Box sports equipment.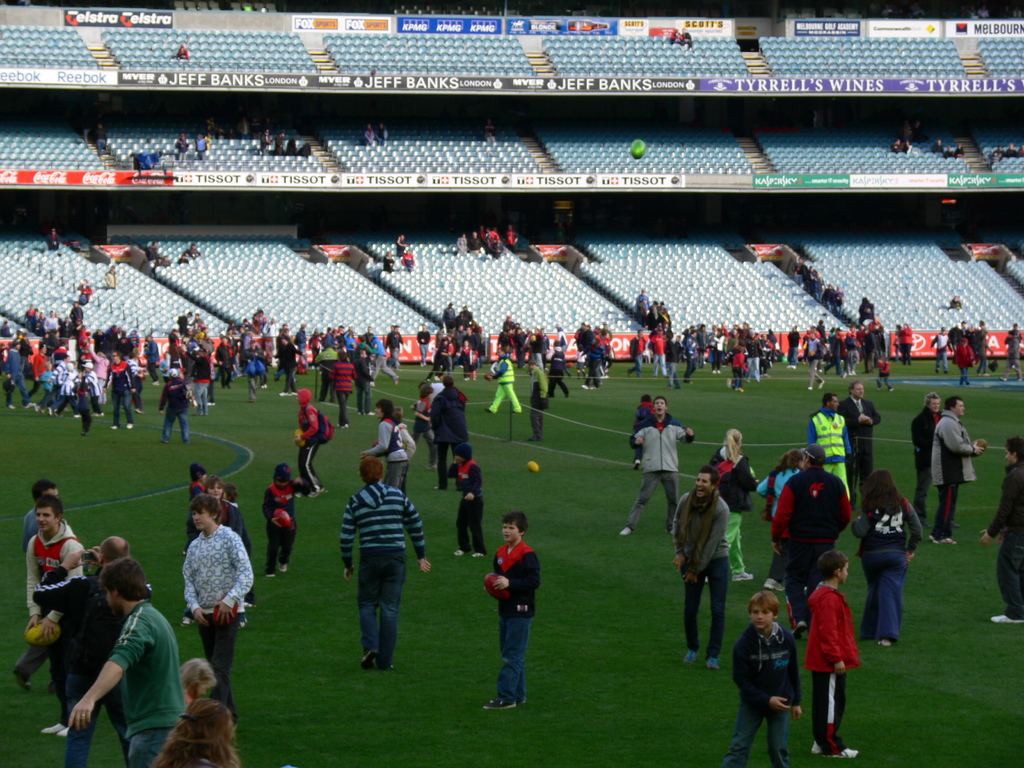
[25,620,65,651].
